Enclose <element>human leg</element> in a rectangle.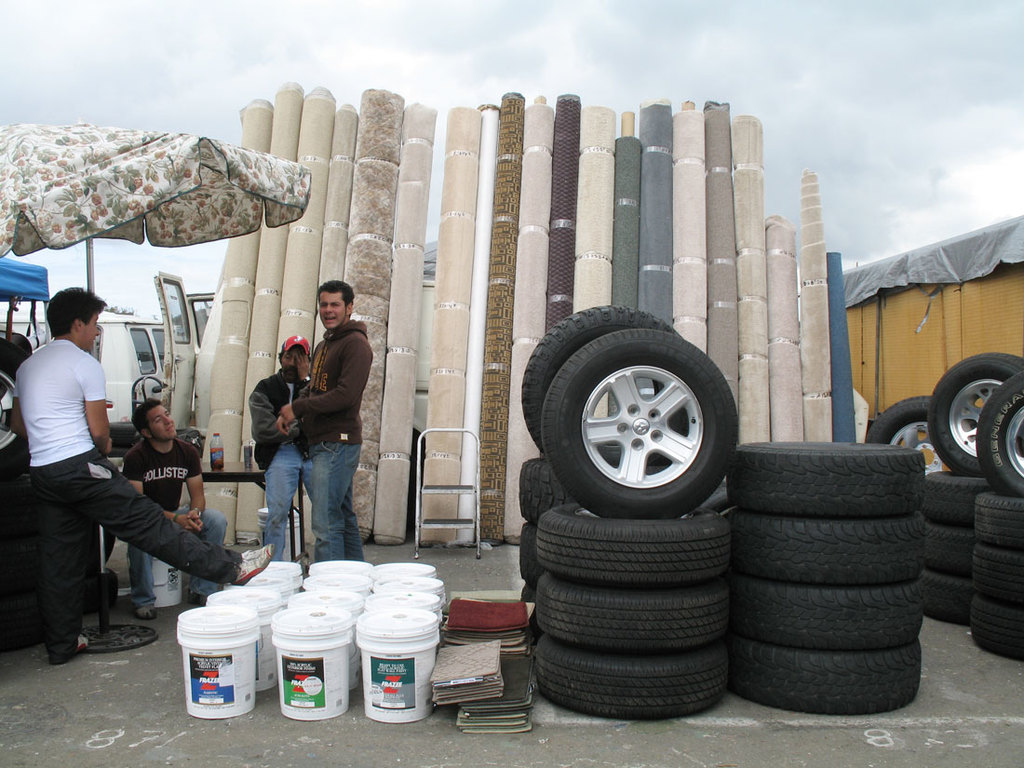
41:441:276:582.
